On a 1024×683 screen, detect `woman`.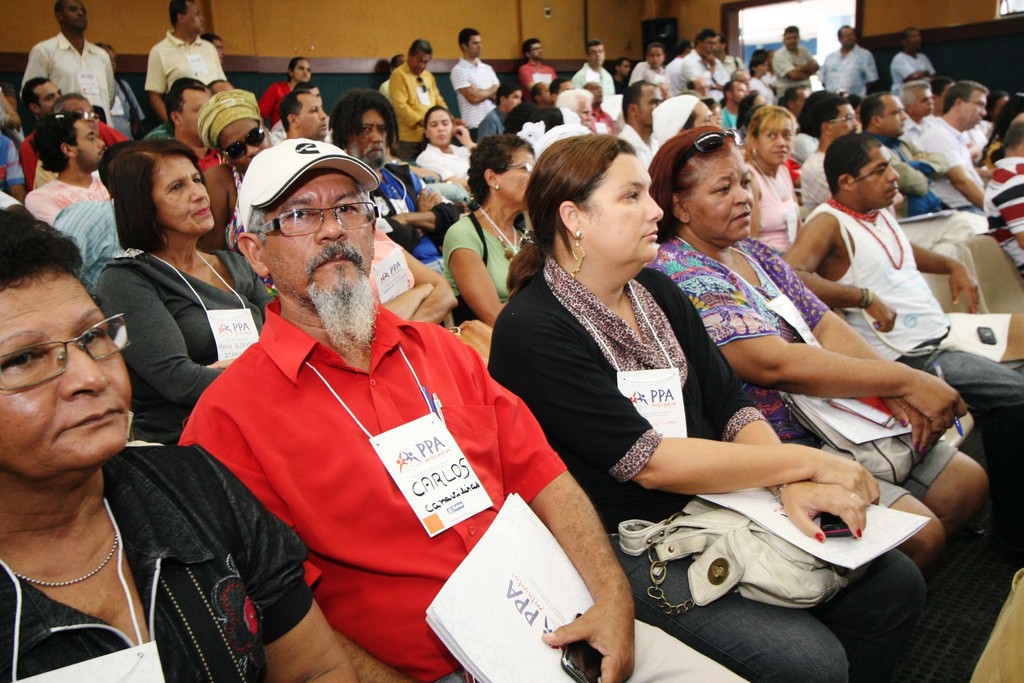
crop(647, 92, 718, 164).
